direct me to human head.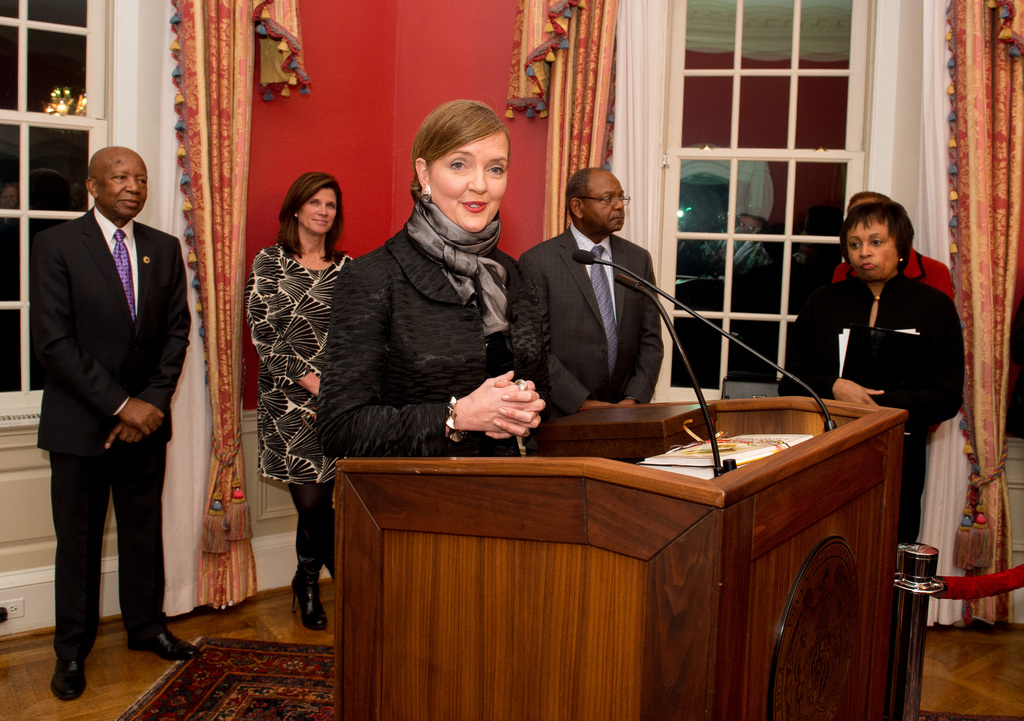
Direction: pyautogui.locateOnScreen(845, 200, 913, 279).
